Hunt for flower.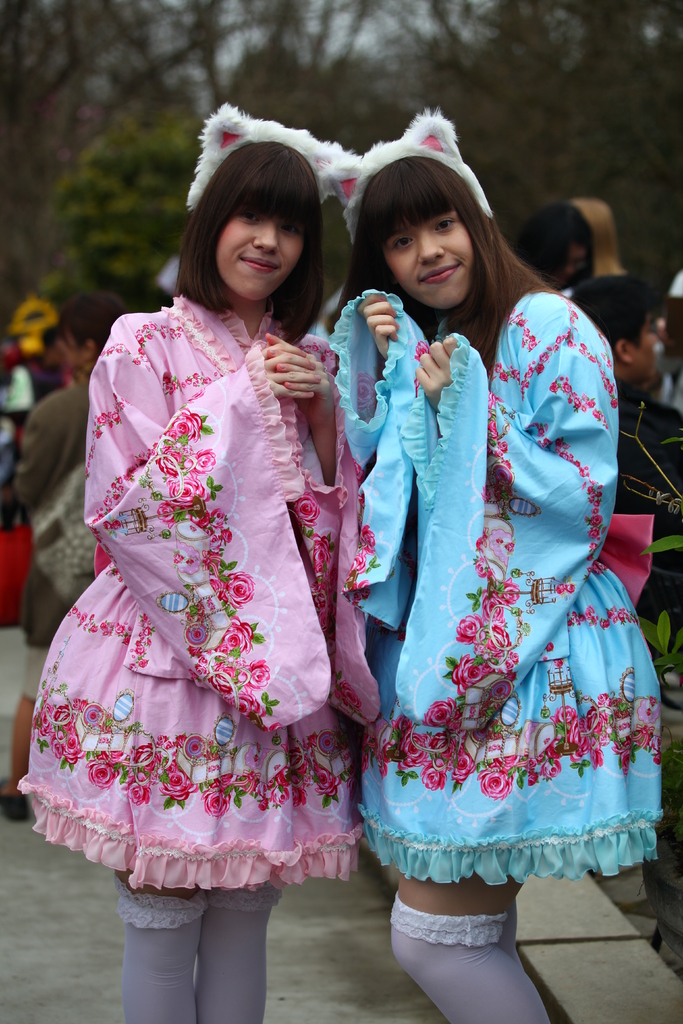
Hunted down at x1=248 y1=660 x2=271 y2=689.
